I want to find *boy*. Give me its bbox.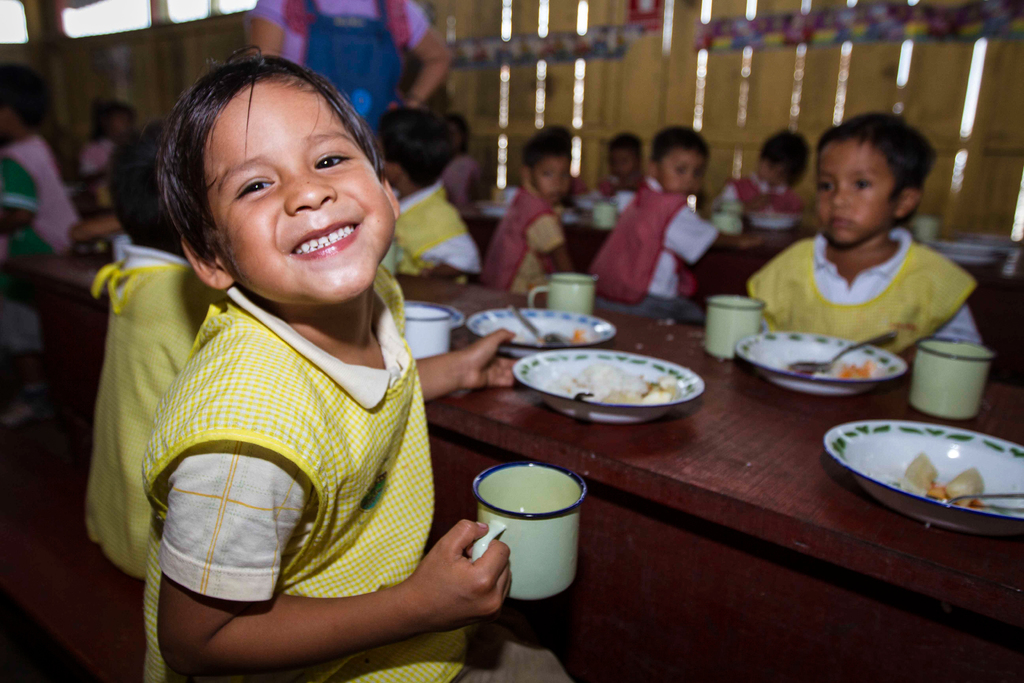
left=495, top=118, right=569, bottom=290.
